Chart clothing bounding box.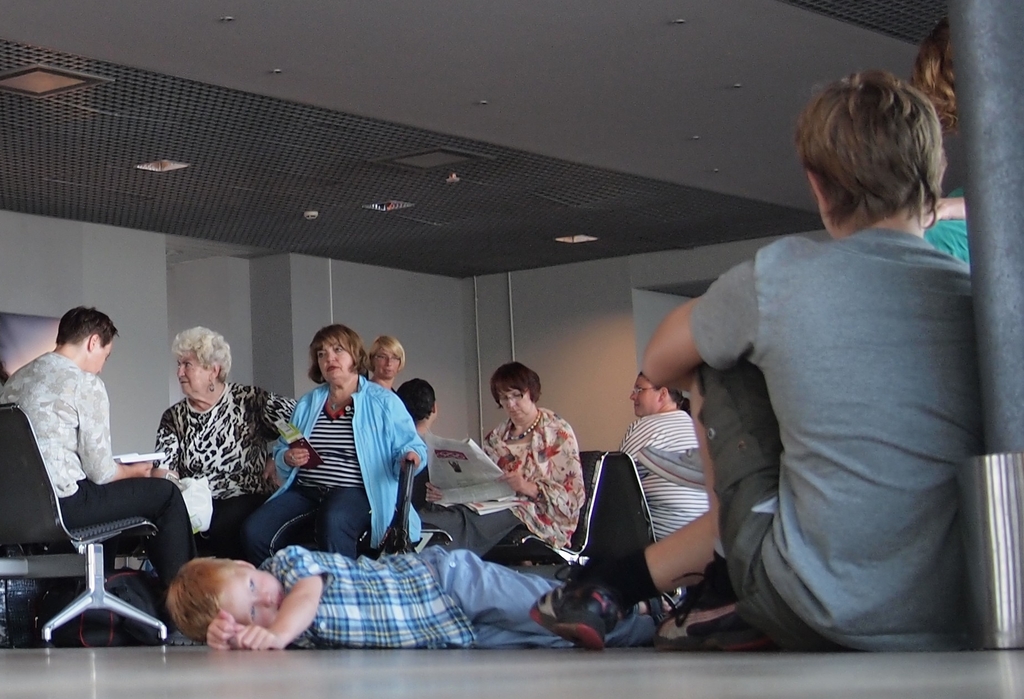
Charted: l=247, t=382, r=428, b=557.
